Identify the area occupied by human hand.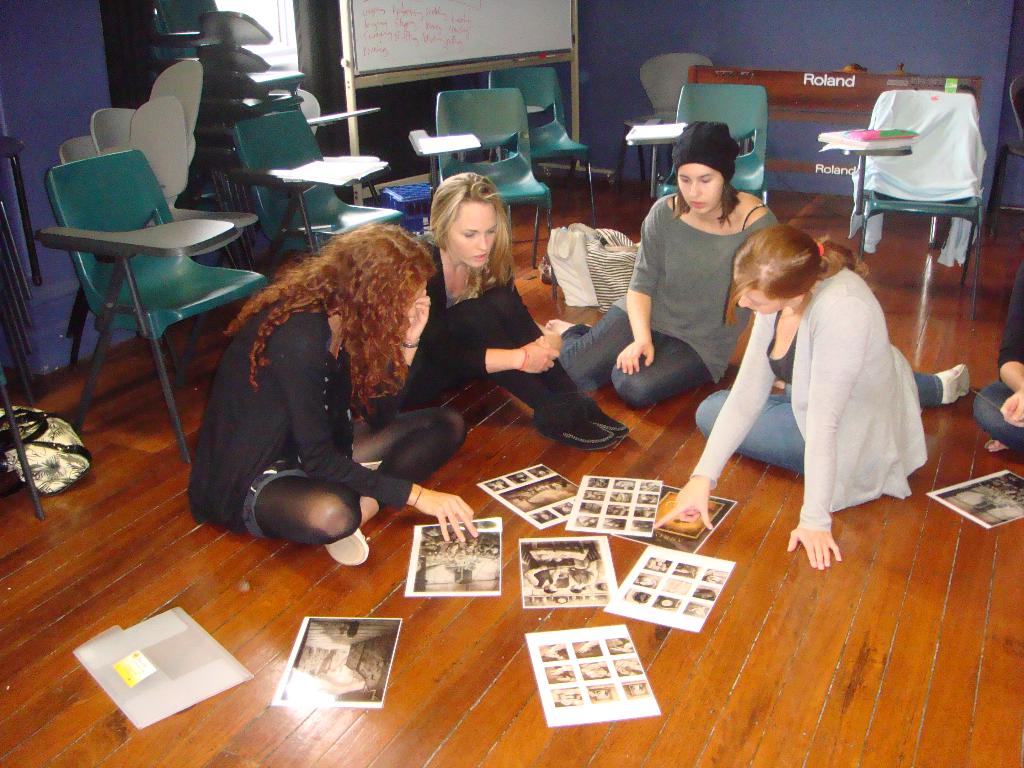
Area: l=996, t=387, r=1023, b=428.
